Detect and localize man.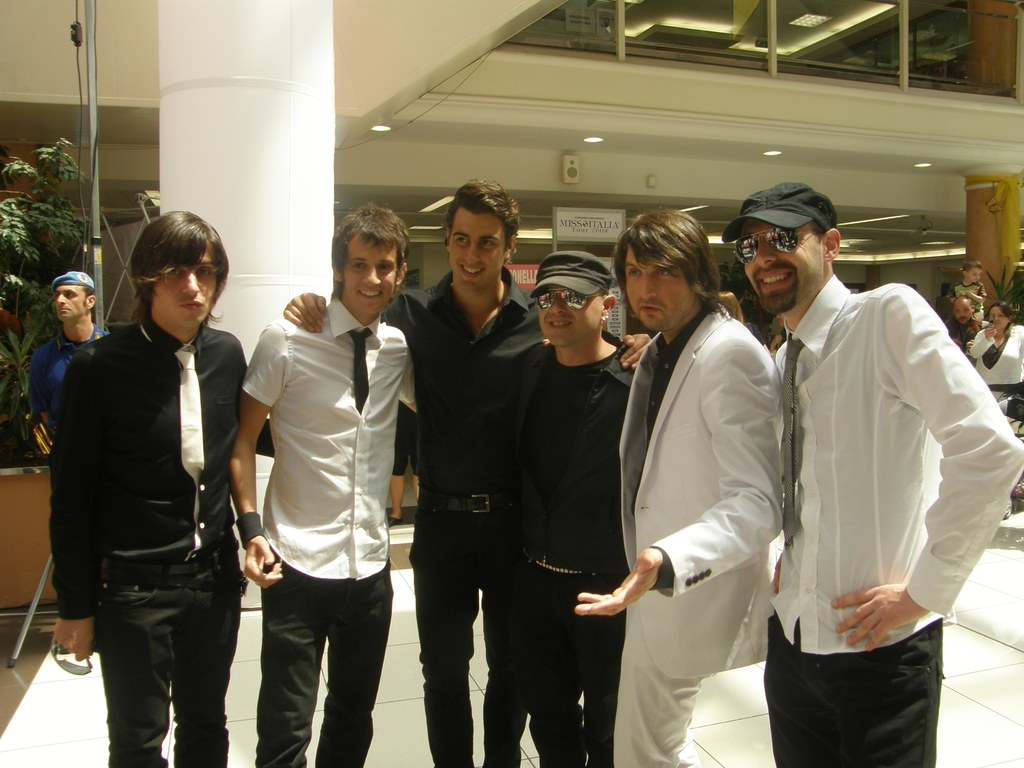
Localized at locate(287, 180, 651, 767).
